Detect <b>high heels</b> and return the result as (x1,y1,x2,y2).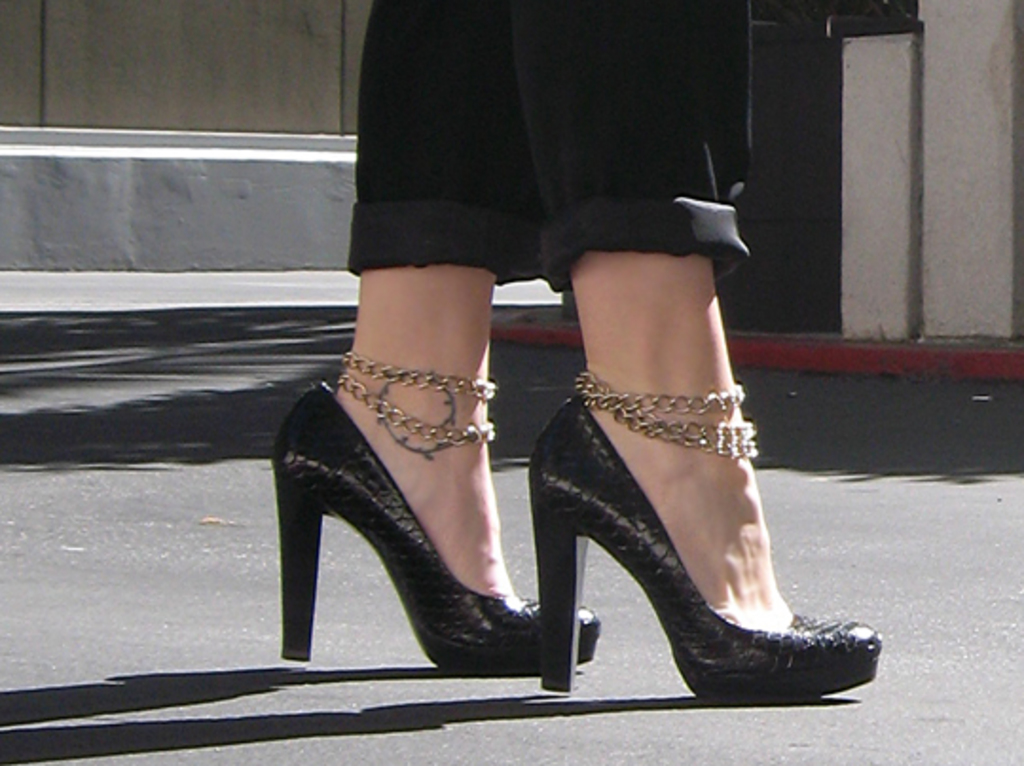
(523,396,872,702).
